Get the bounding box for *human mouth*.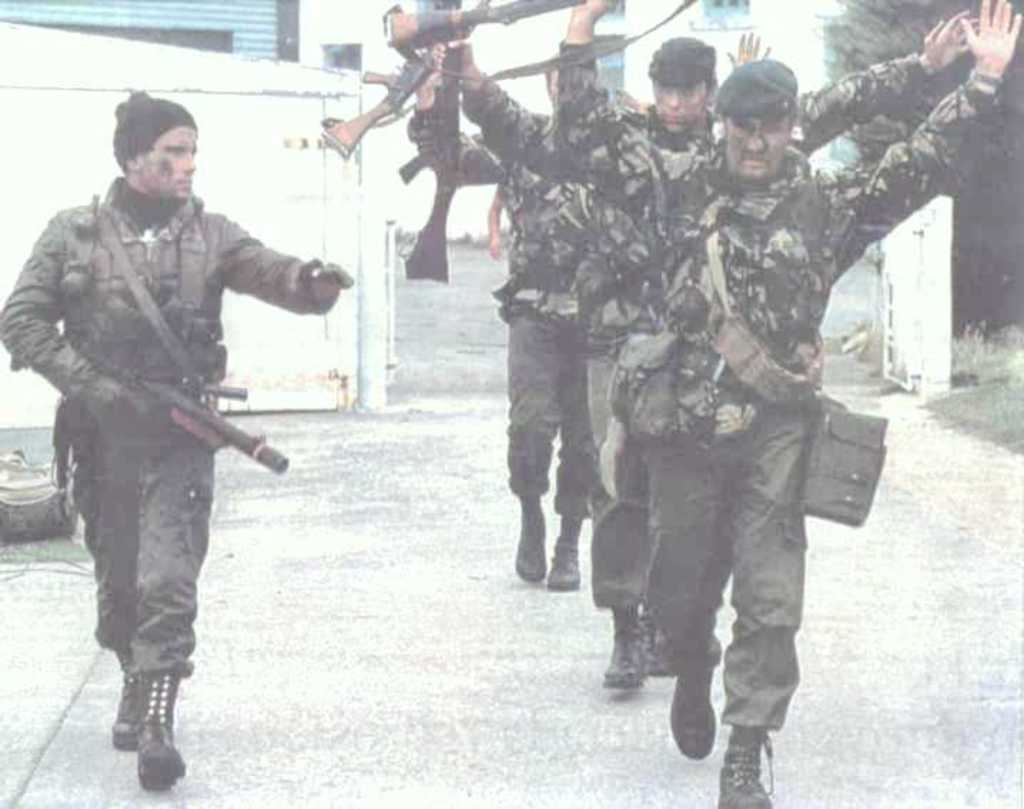
detection(178, 174, 194, 188).
